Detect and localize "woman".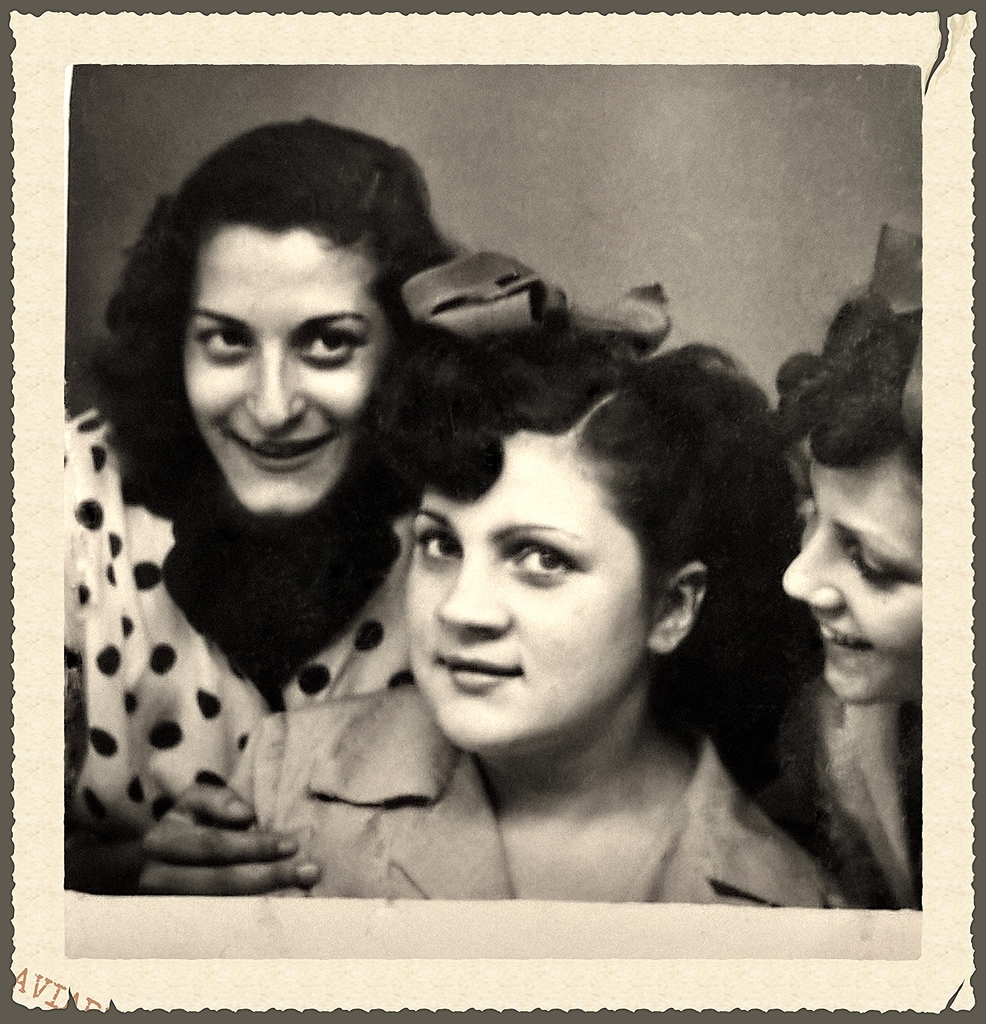
Localized at (left=62, top=118, right=516, bottom=900).
